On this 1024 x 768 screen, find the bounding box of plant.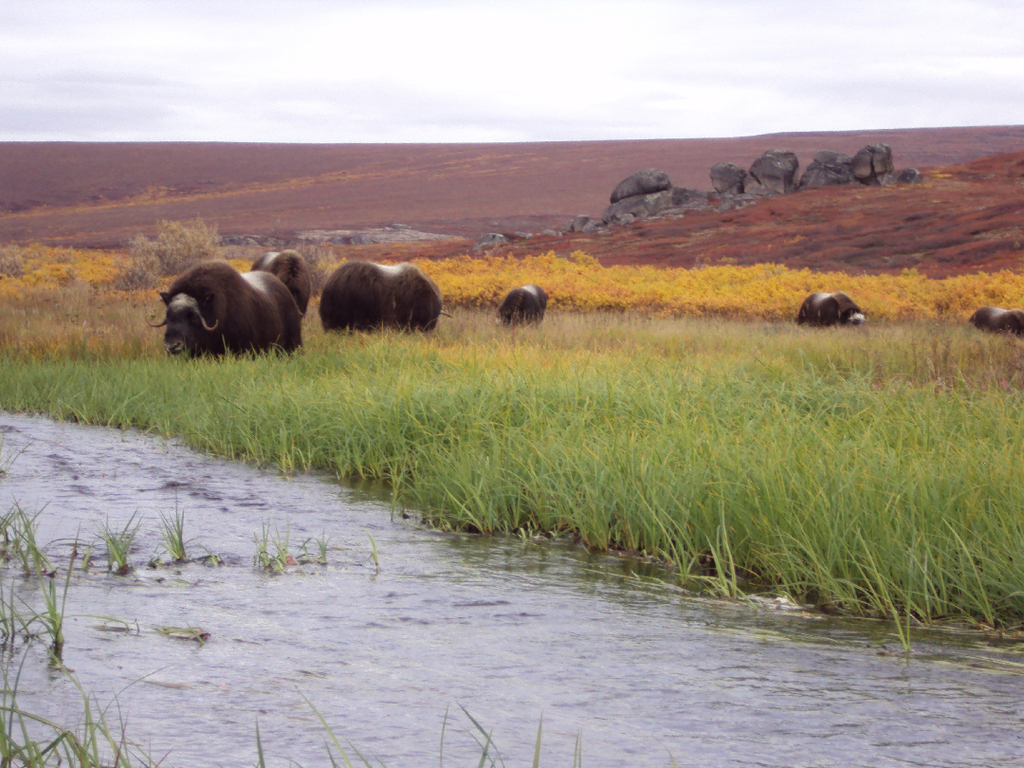
Bounding box: left=42, top=581, right=83, bottom=663.
